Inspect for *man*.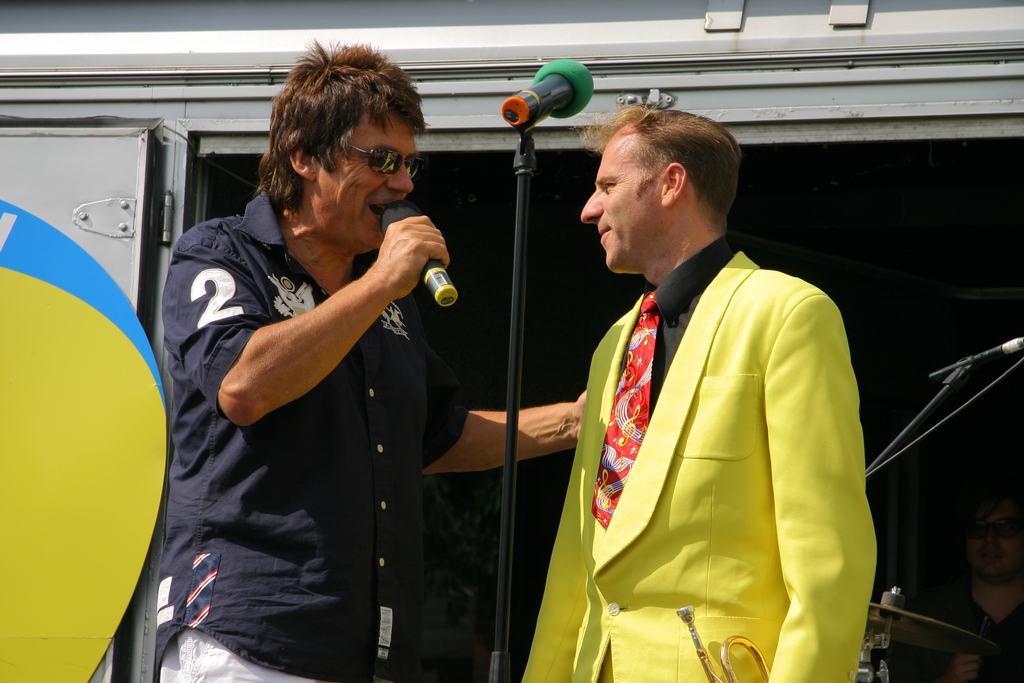
Inspection: bbox(152, 41, 586, 682).
